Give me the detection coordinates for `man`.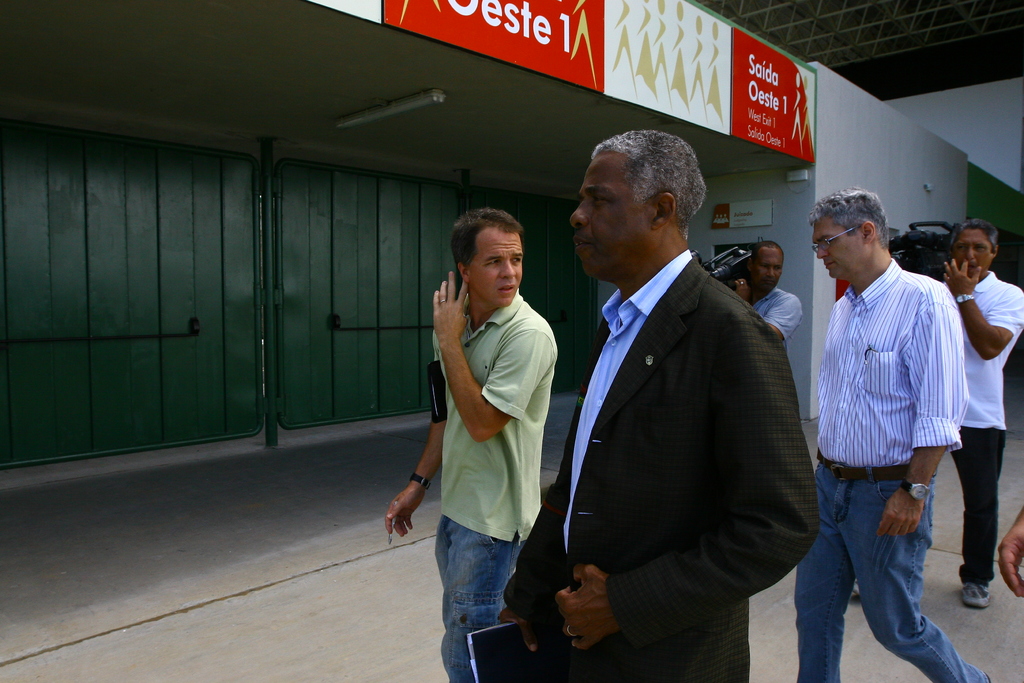
bbox(797, 185, 993, 682).
